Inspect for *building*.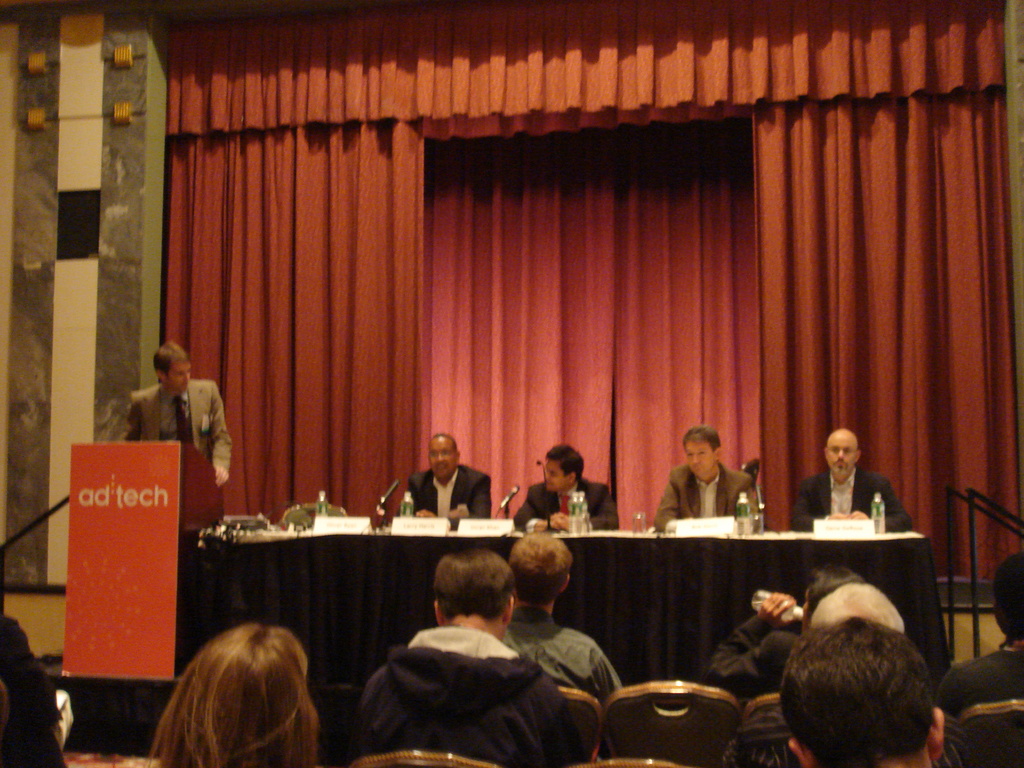
Inspection: (0,0,1023,767).
